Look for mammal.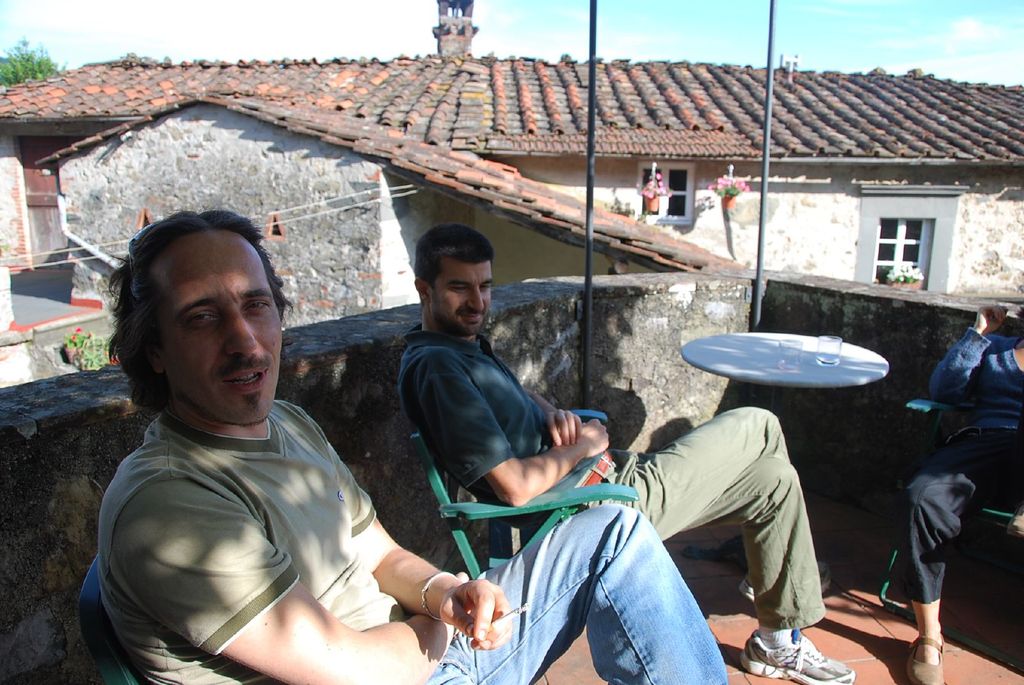
Found: [896,300,1023,684].
